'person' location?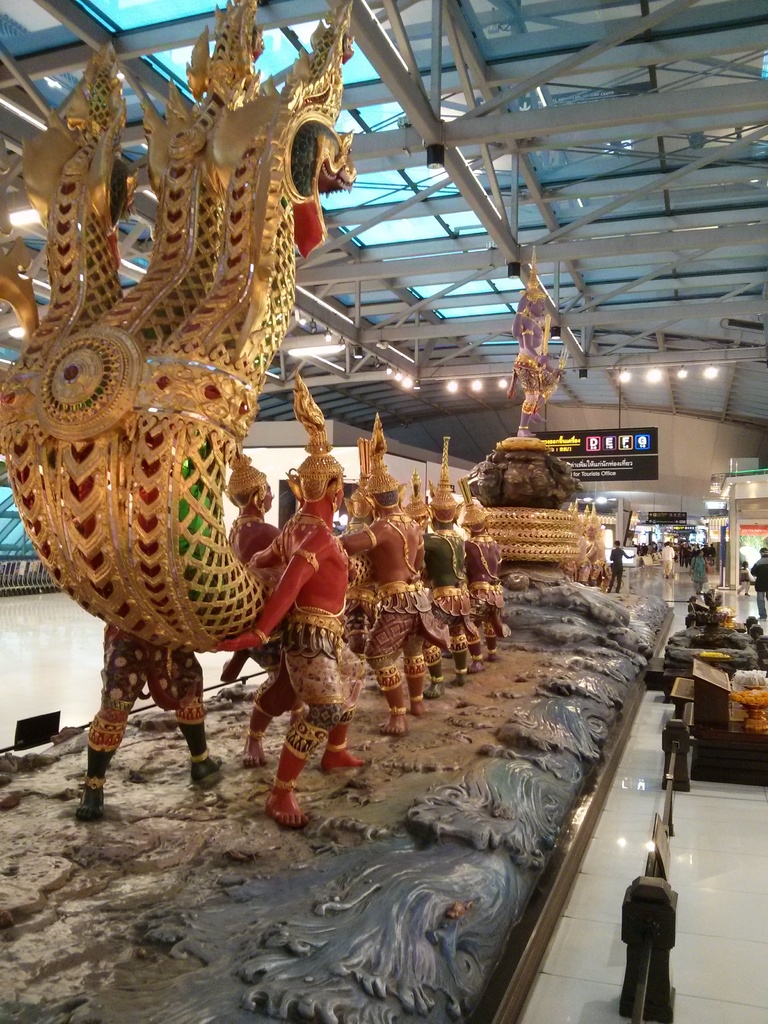
rect(334, 468, 433, 738)
